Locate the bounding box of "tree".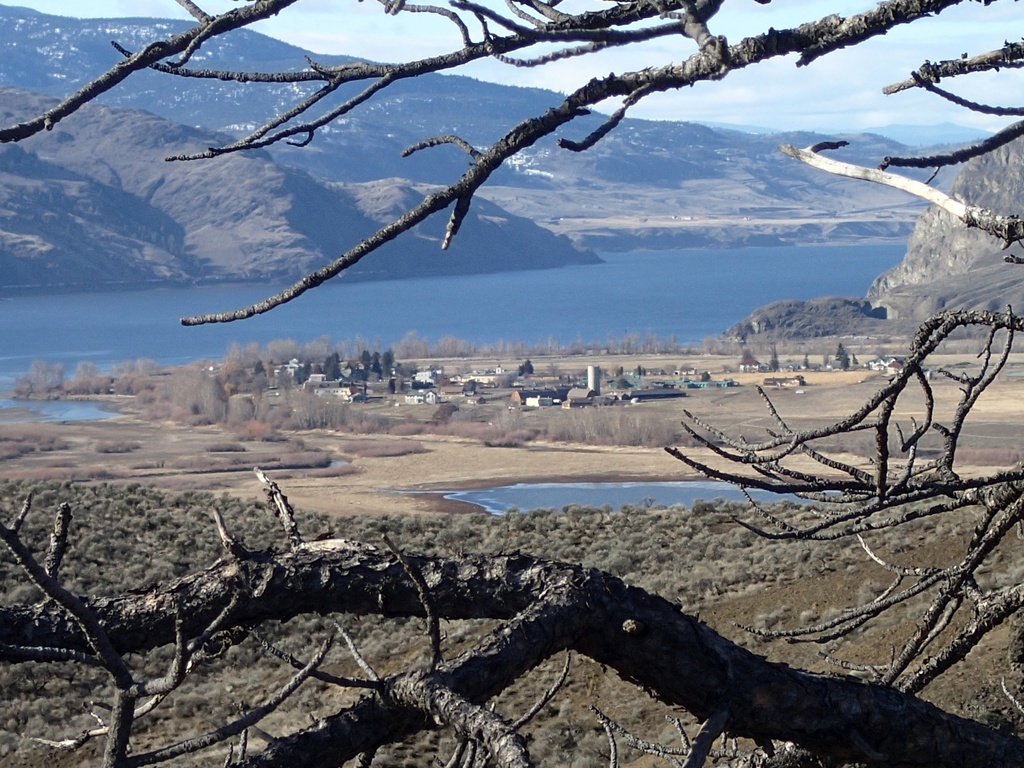
Bounding box: [x1=136, y1=359, x2=159, y2=376].
